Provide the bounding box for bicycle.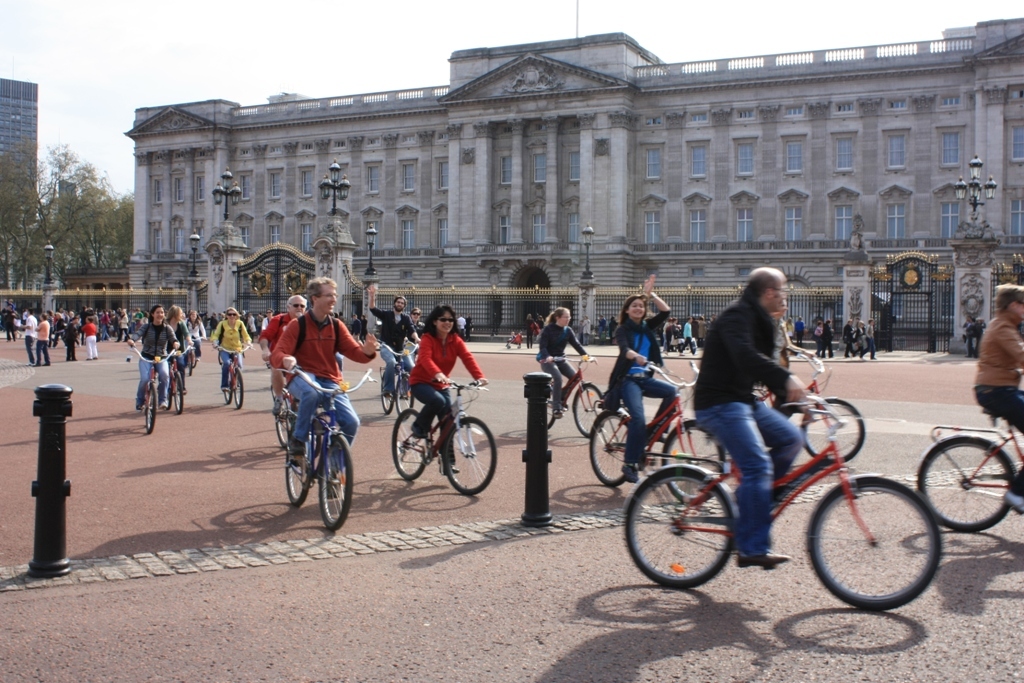
locate(162, 344, 197, 414).
